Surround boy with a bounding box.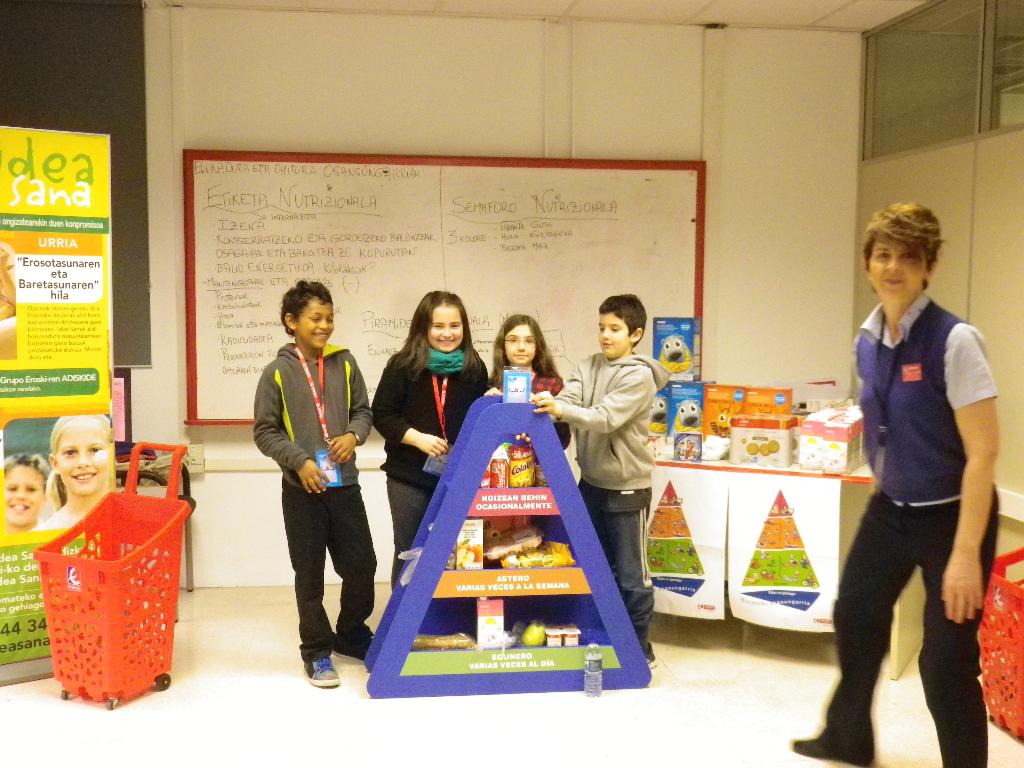
[x1=1, y1=452, x2=54, y2=525].
